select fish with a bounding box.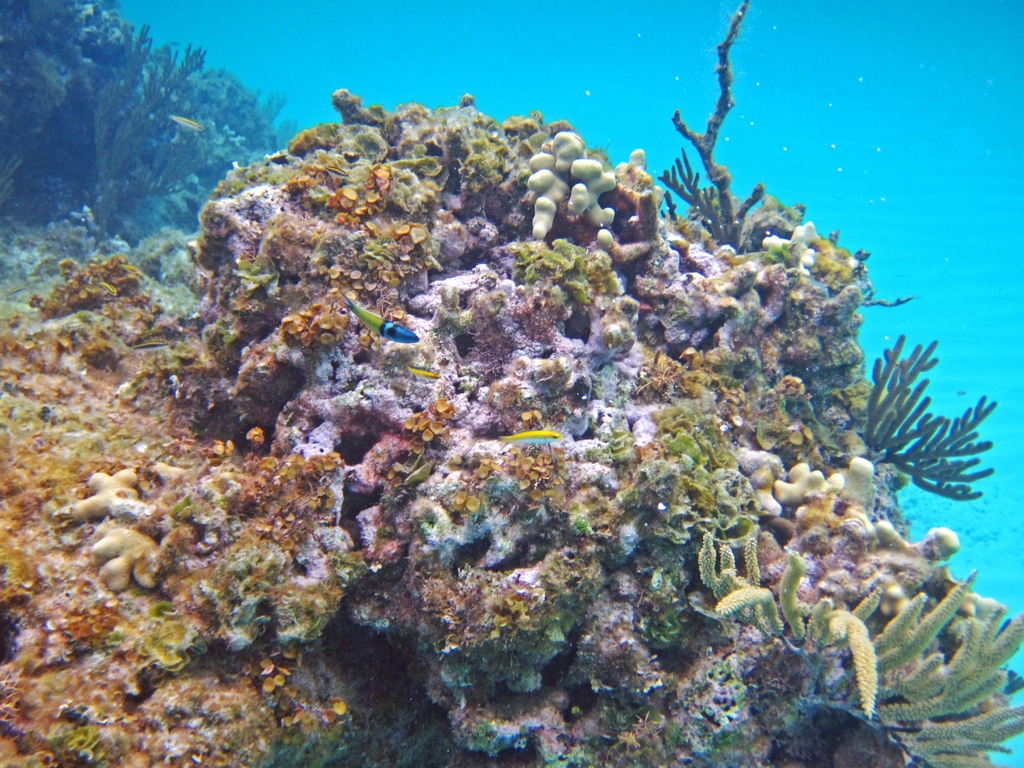
[339, 286, 420, 343].
